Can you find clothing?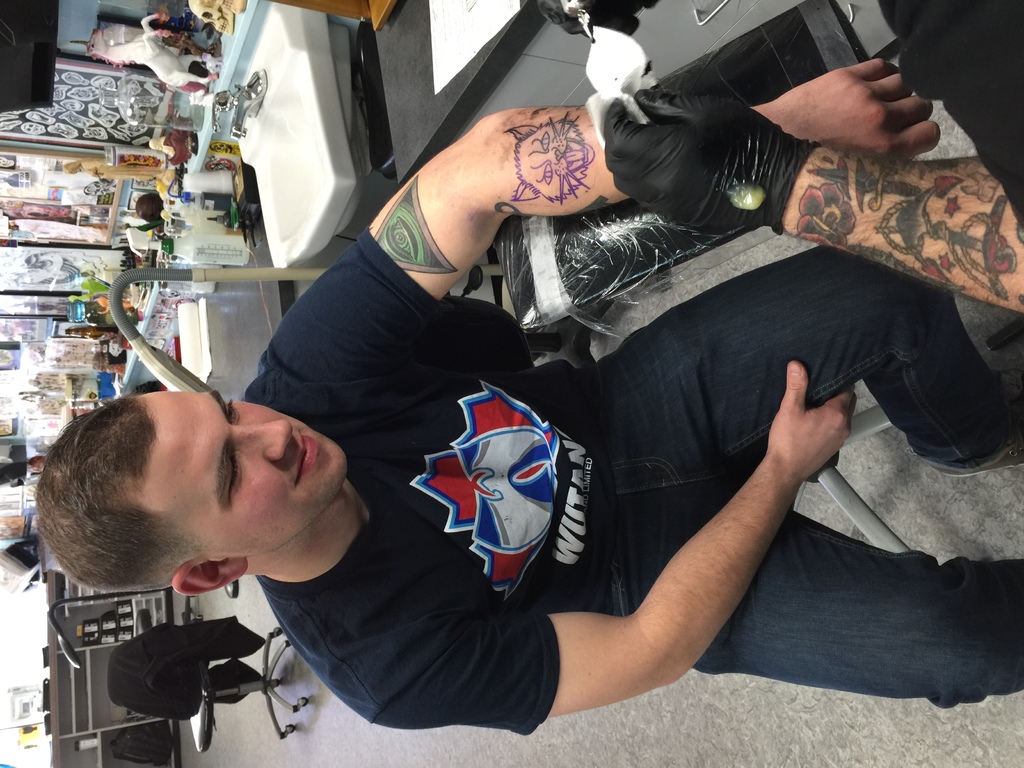
Yes, bounding box: box=[182, 143, 883, 740].
